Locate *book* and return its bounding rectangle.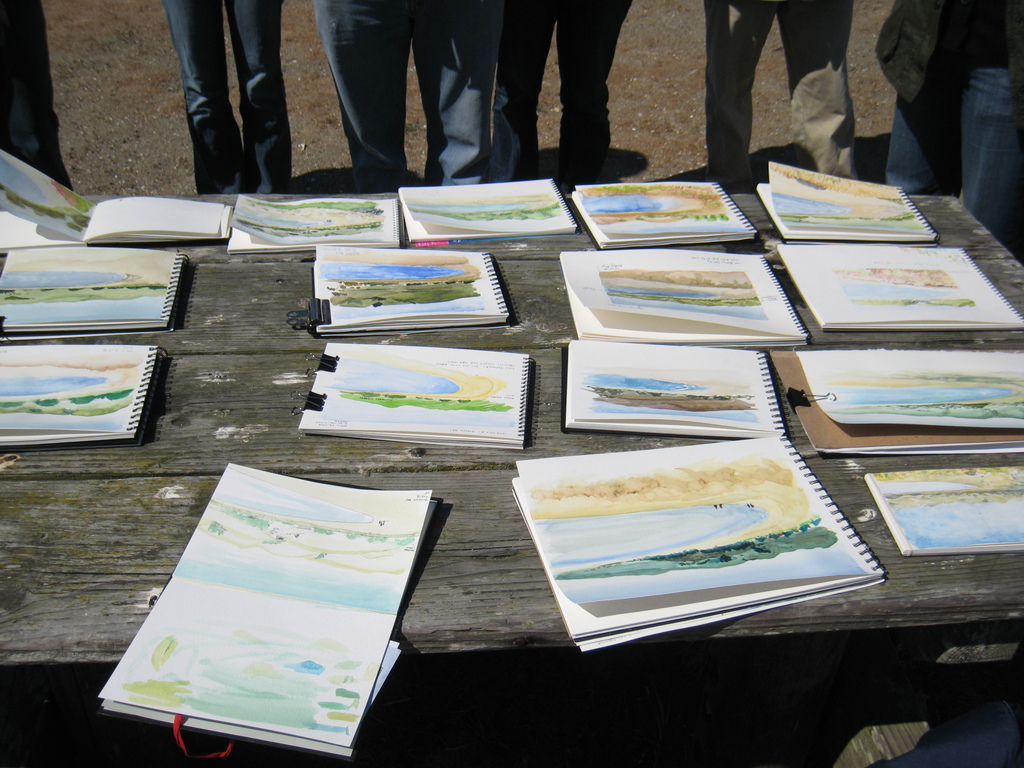
l=307, t=246, r=510, b=346.
